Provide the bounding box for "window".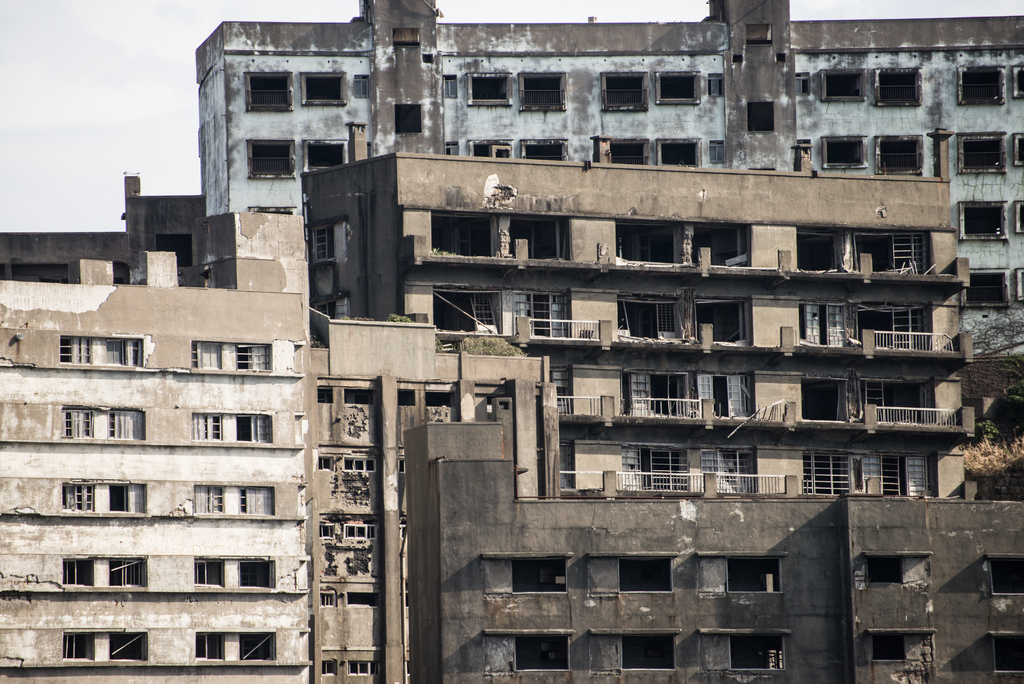
(x1=620, y1=559, x2=668, y2=592).
